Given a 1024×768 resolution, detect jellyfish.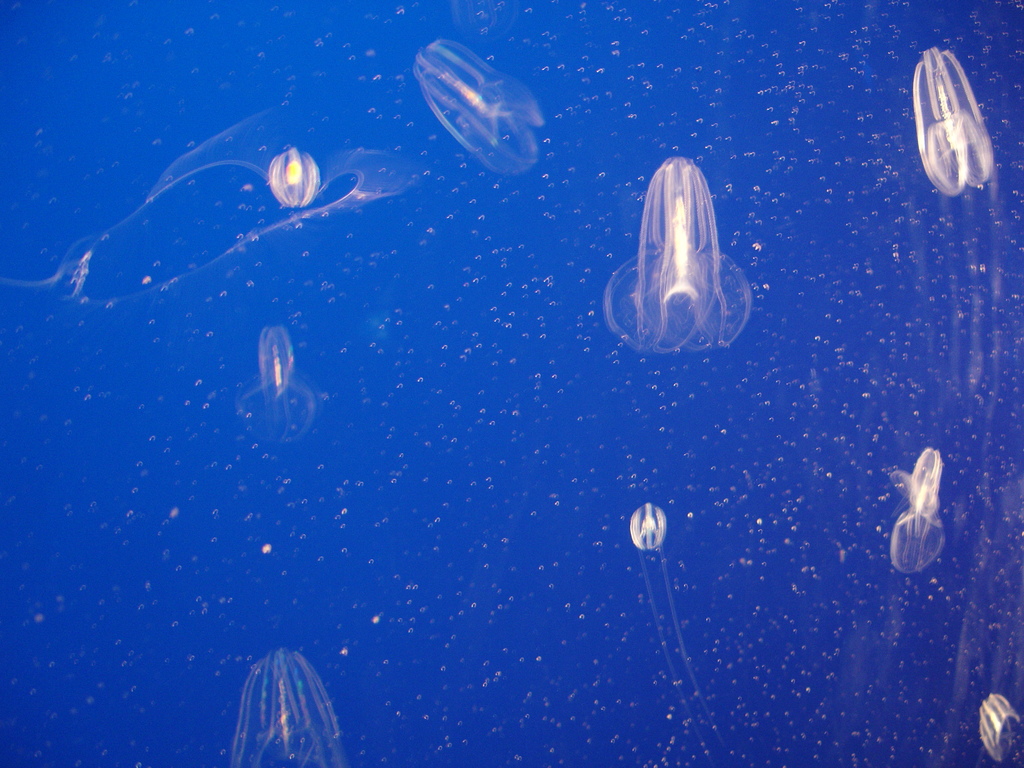
region(413, 38, 546, 179).
